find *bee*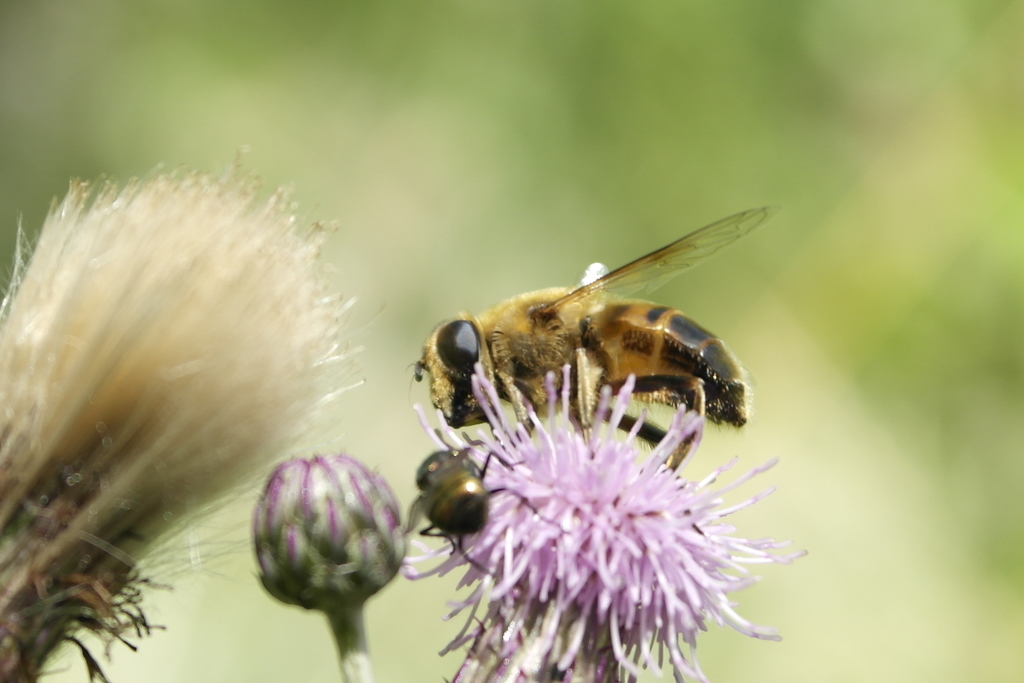
pyautogui.locateOnScreen(399, 210, 756, 505)
